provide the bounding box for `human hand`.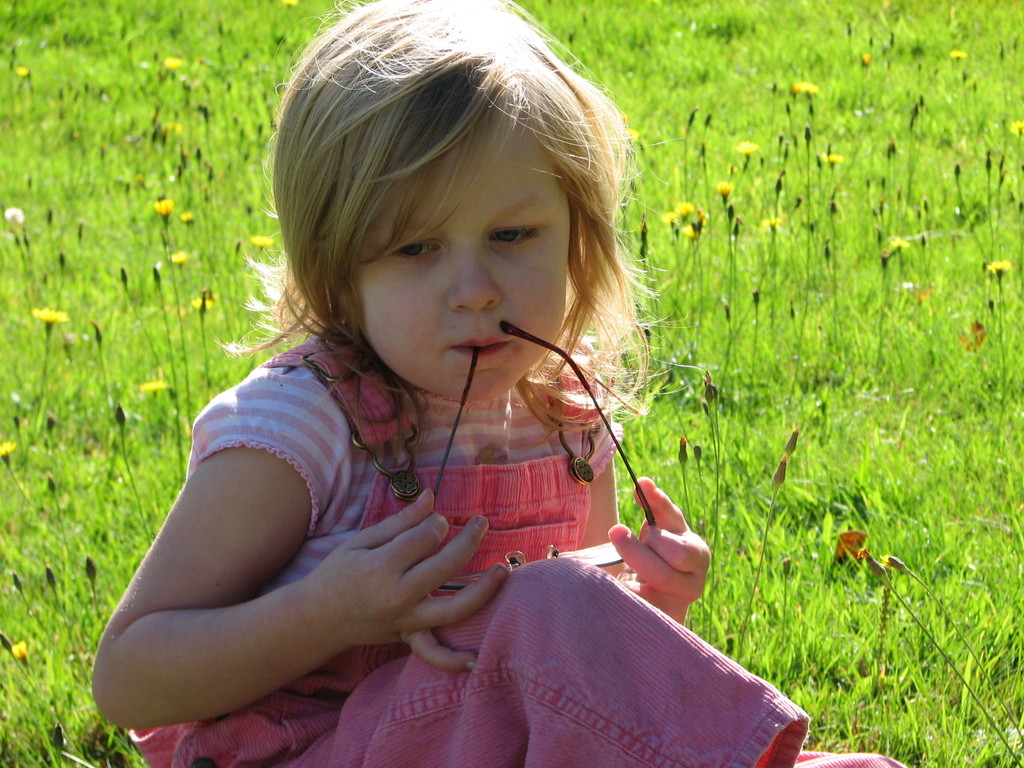
locate(33, 468, 546, 740).
